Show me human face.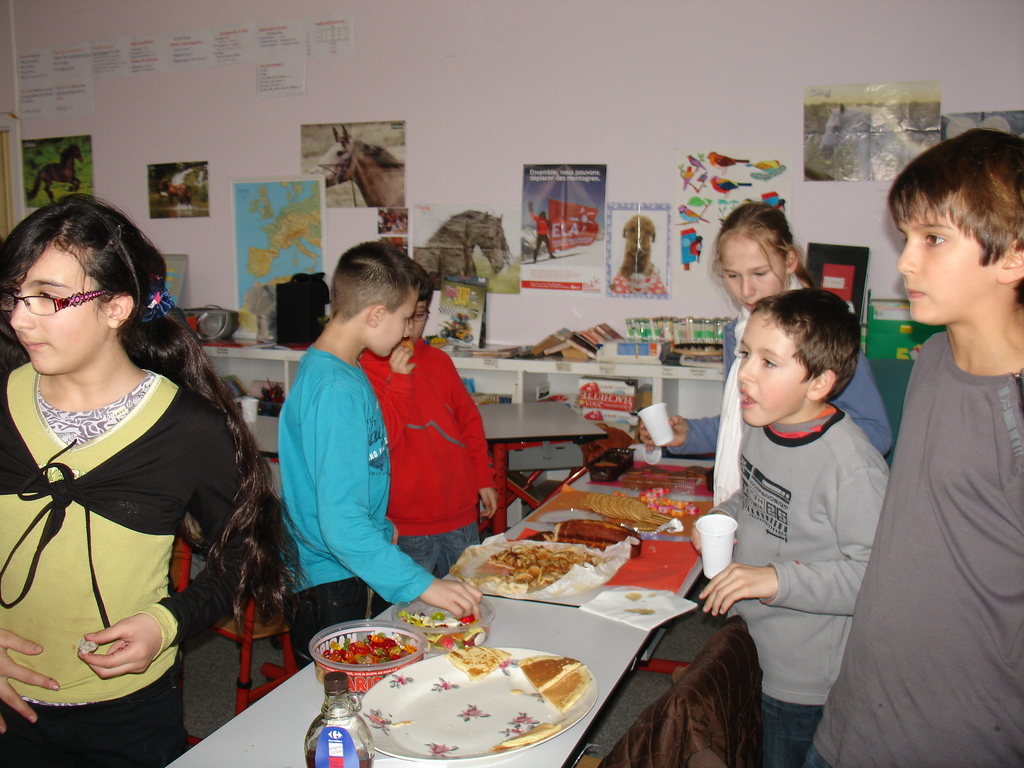
human face is here: (892,192,997,324).
